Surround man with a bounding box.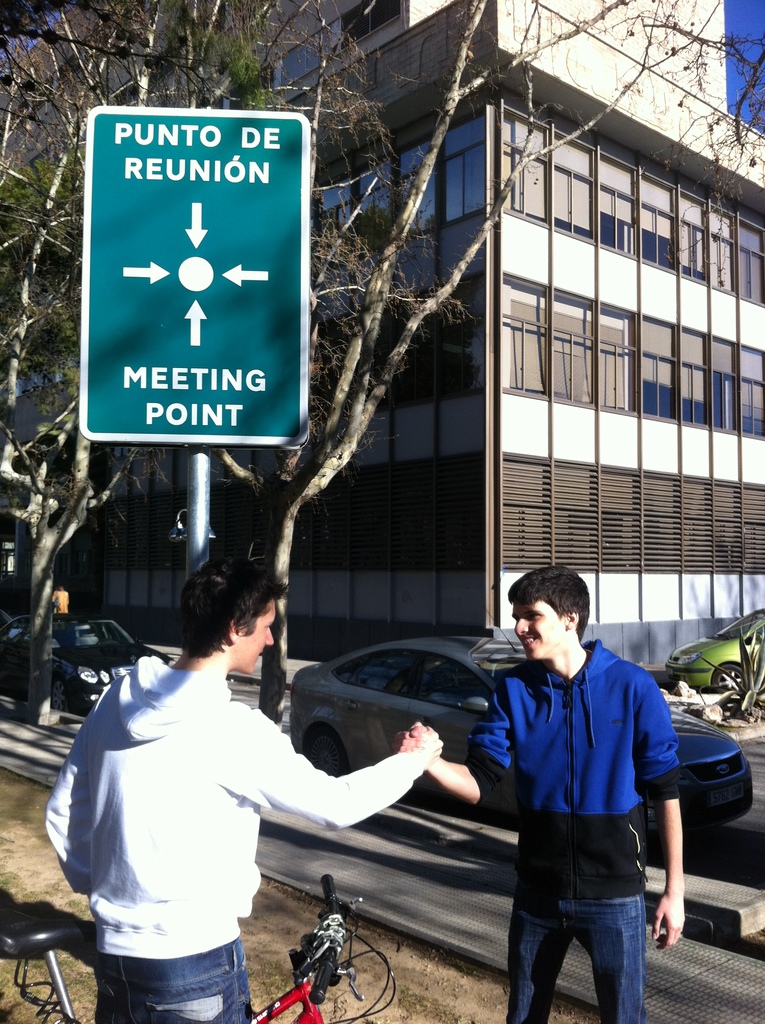
[left=394, top=563, right=683, bottom=1023].
